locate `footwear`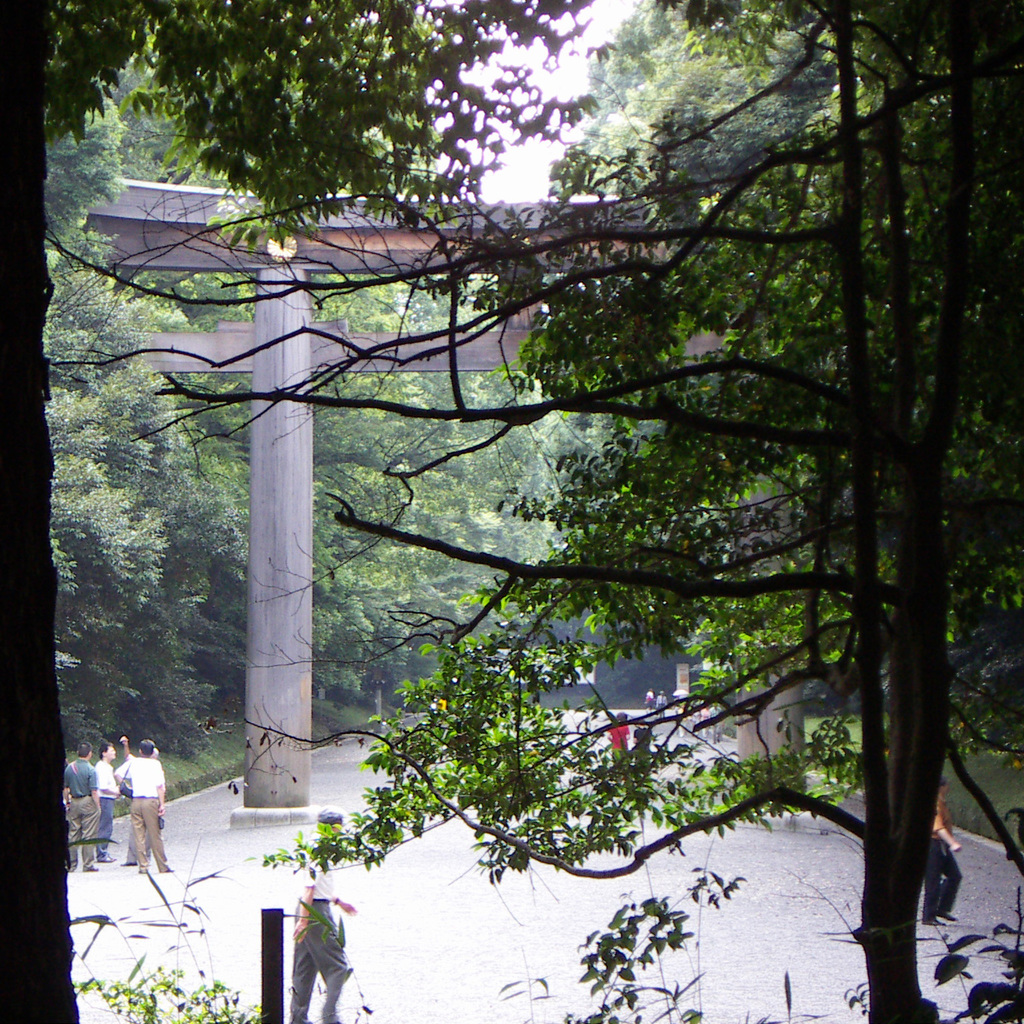
86/867/98/871
